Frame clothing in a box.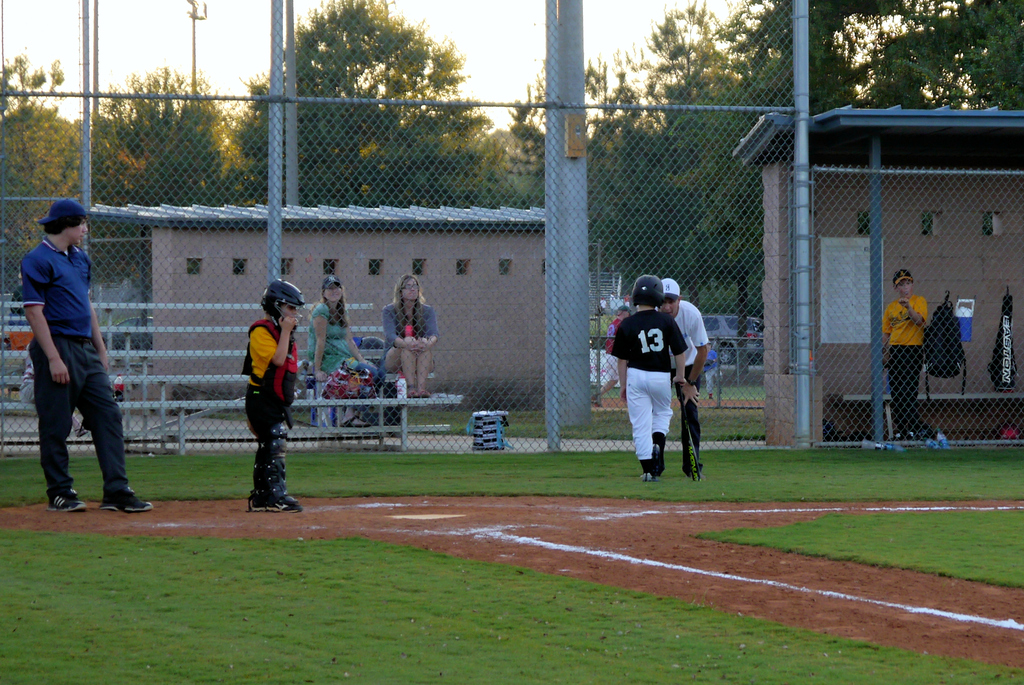
237:320:298:499.
